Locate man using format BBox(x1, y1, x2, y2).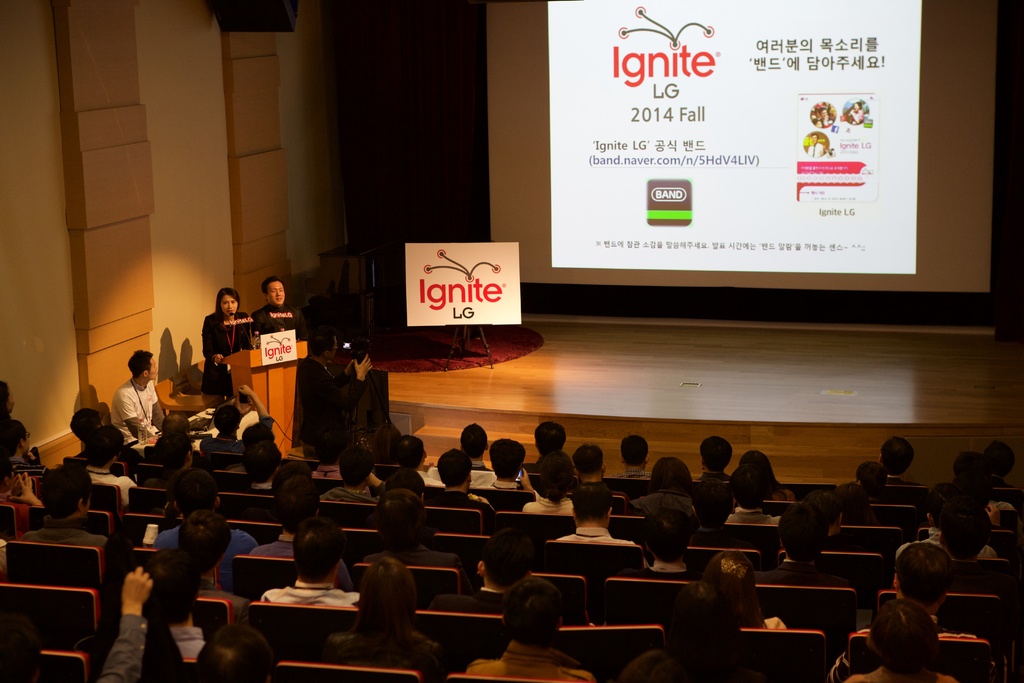
BBox(308, 328, 372, 451).
